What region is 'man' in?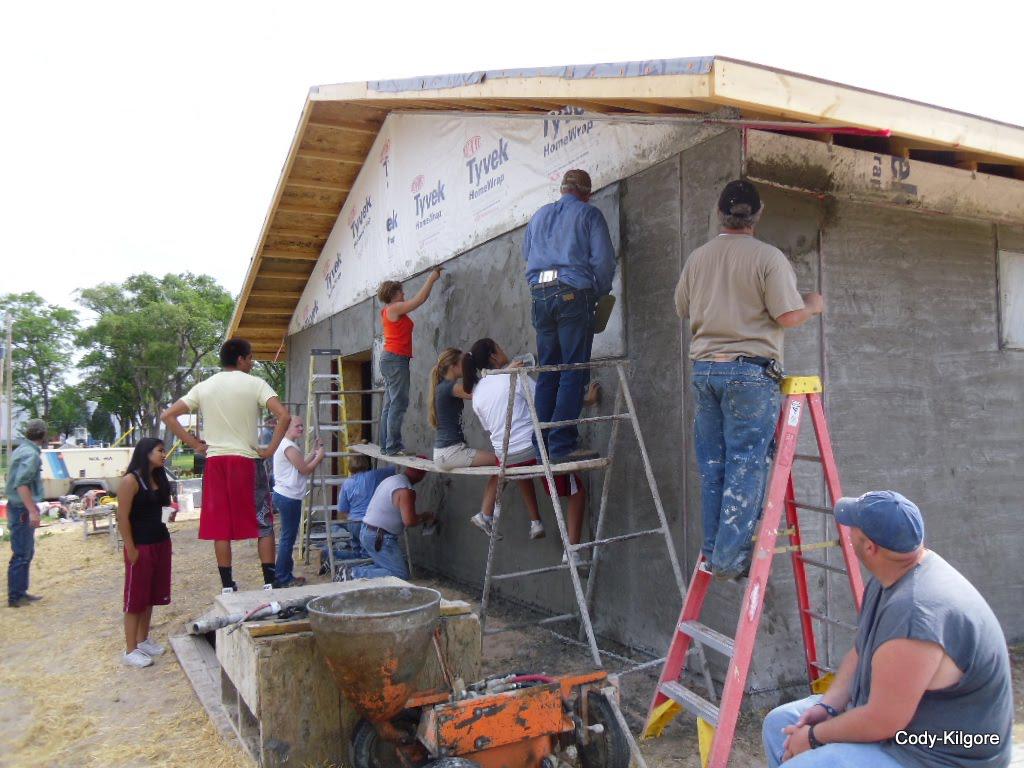
x1=790, y1=468, x2=1003, y2=757.
